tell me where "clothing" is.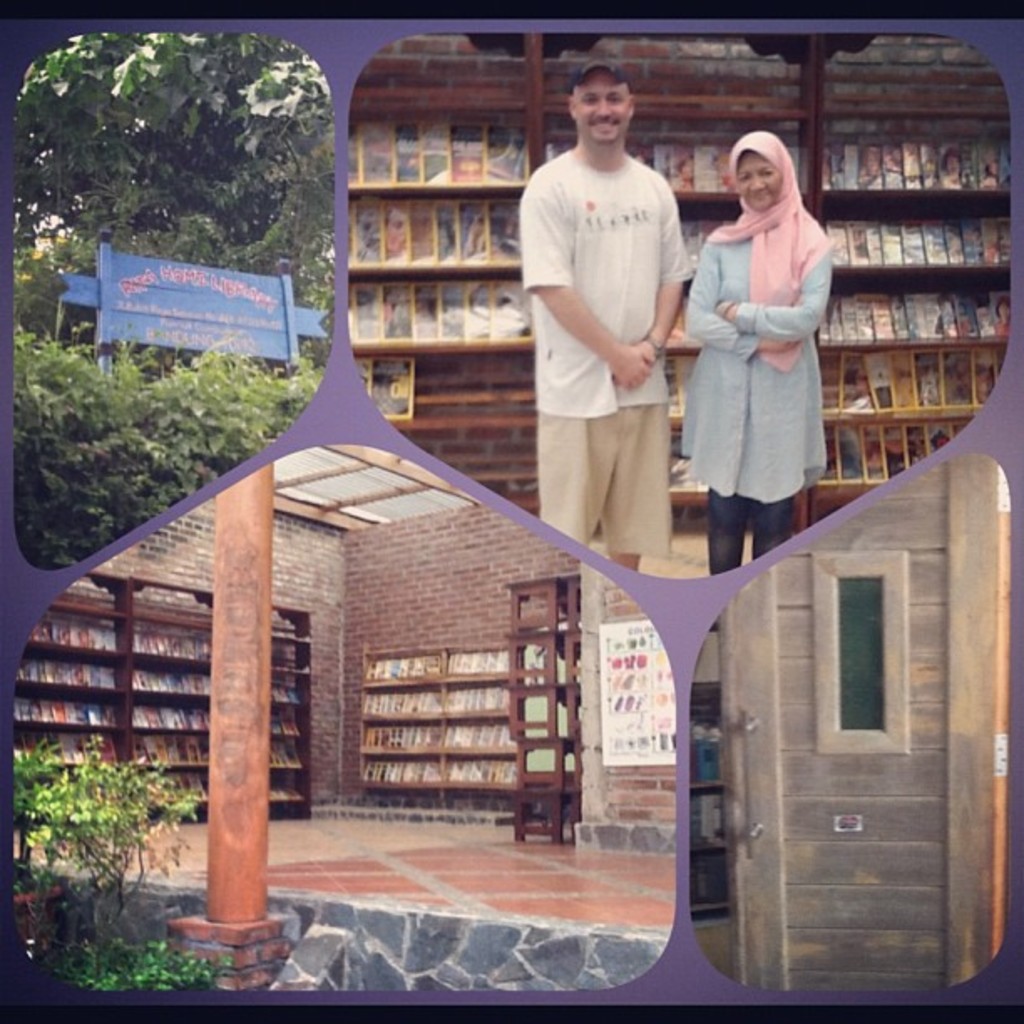
"clothing" is at locate(510, 134, 686, 564).
